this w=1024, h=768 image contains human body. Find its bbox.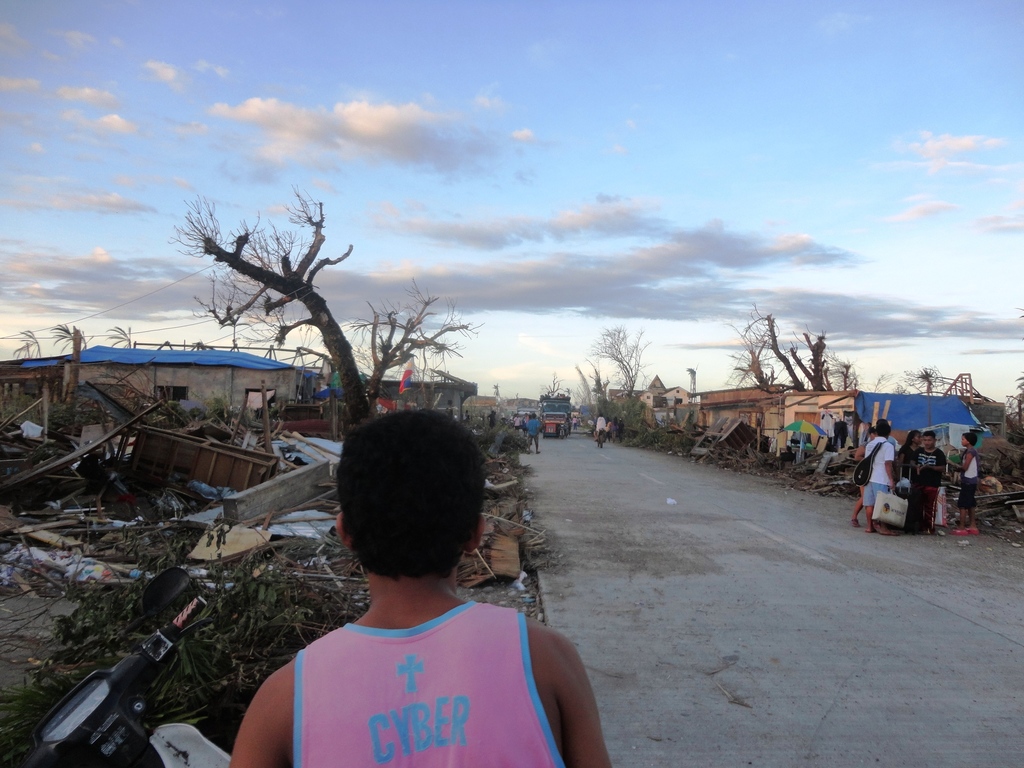
l=570, t=417, r=577, b=430.
